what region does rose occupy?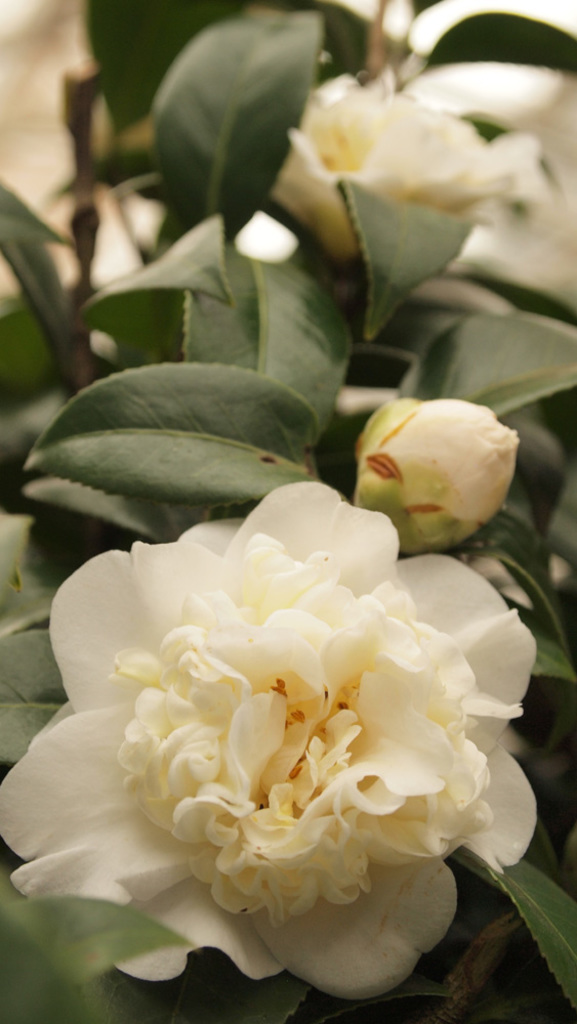
0,480,536,996.
